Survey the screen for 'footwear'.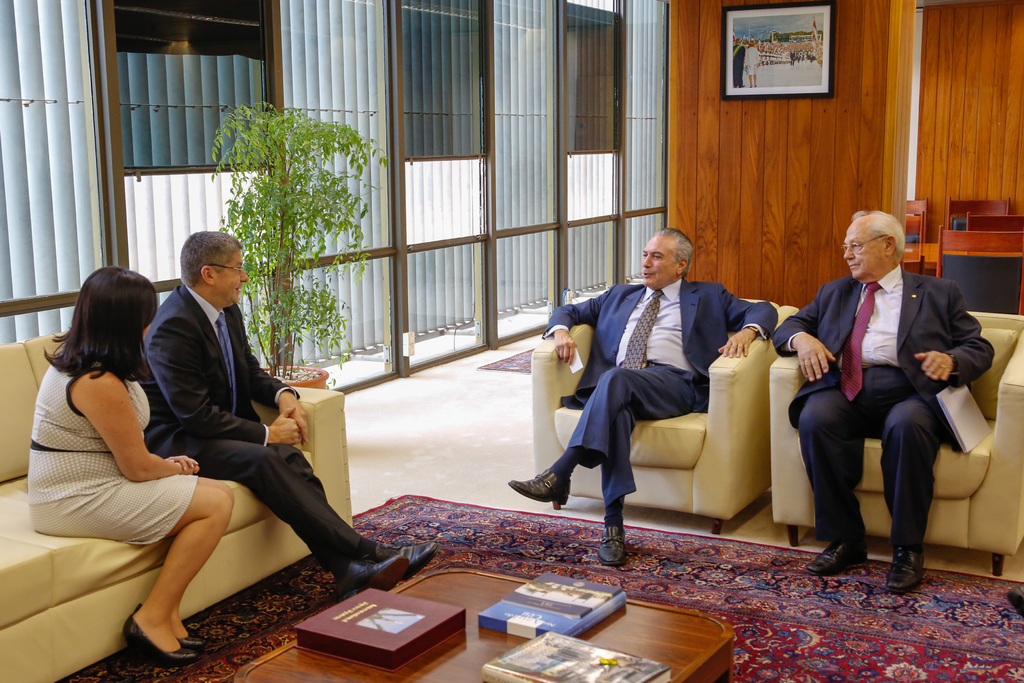
Survey found: select_region(806, 539, 869, 576).
